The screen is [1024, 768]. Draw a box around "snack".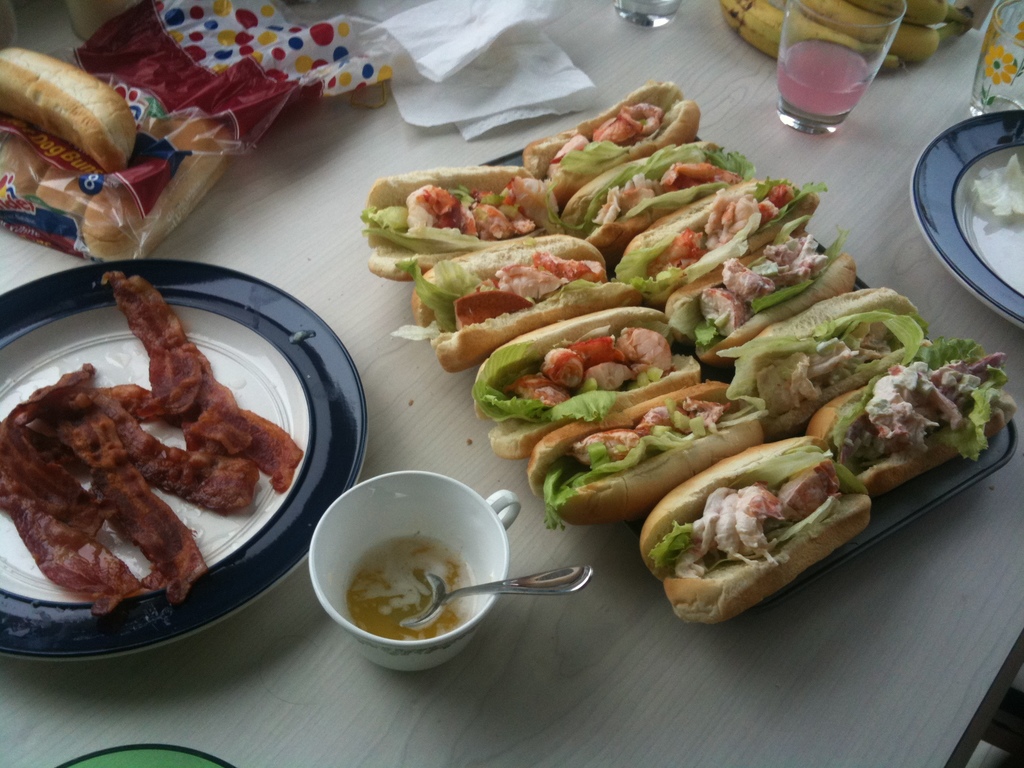
562/145/758/262.
